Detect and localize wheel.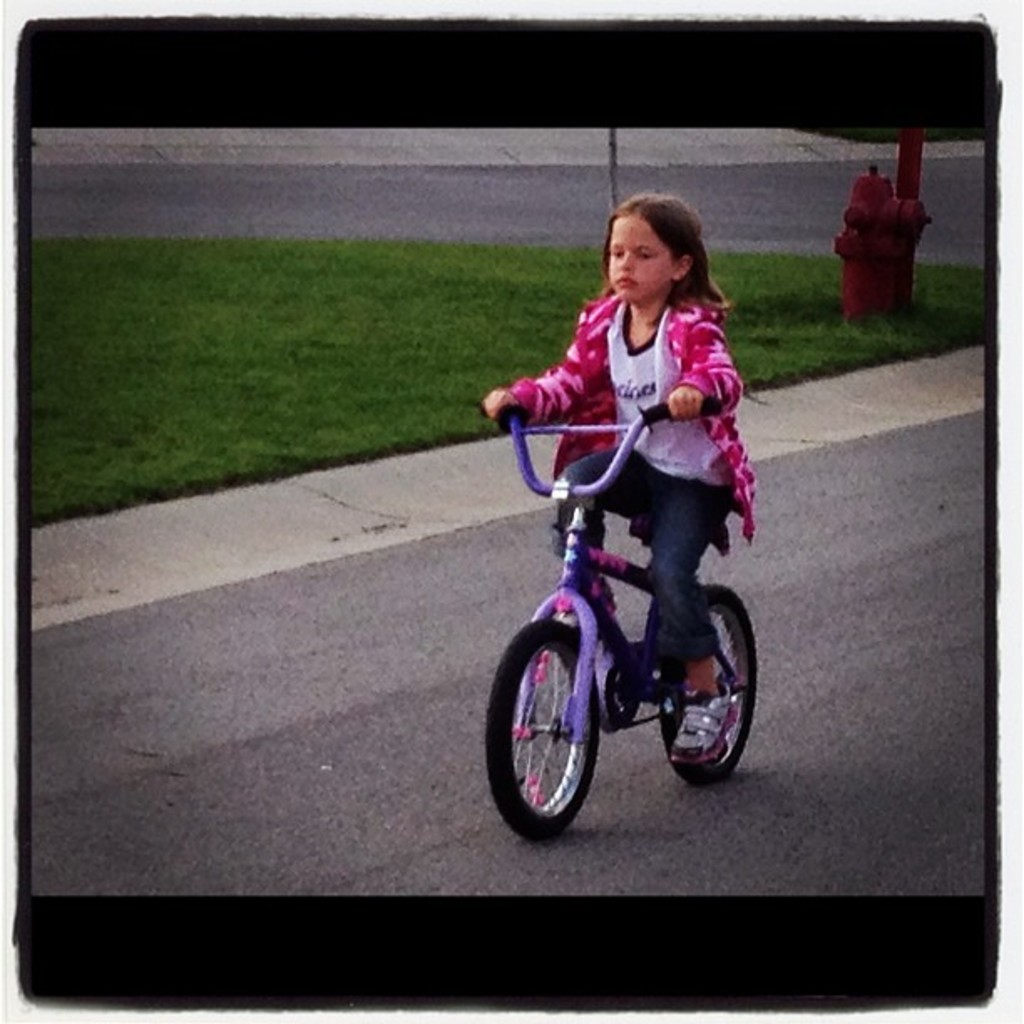
Localized at <region>492, 611, 596, 847</region>.
